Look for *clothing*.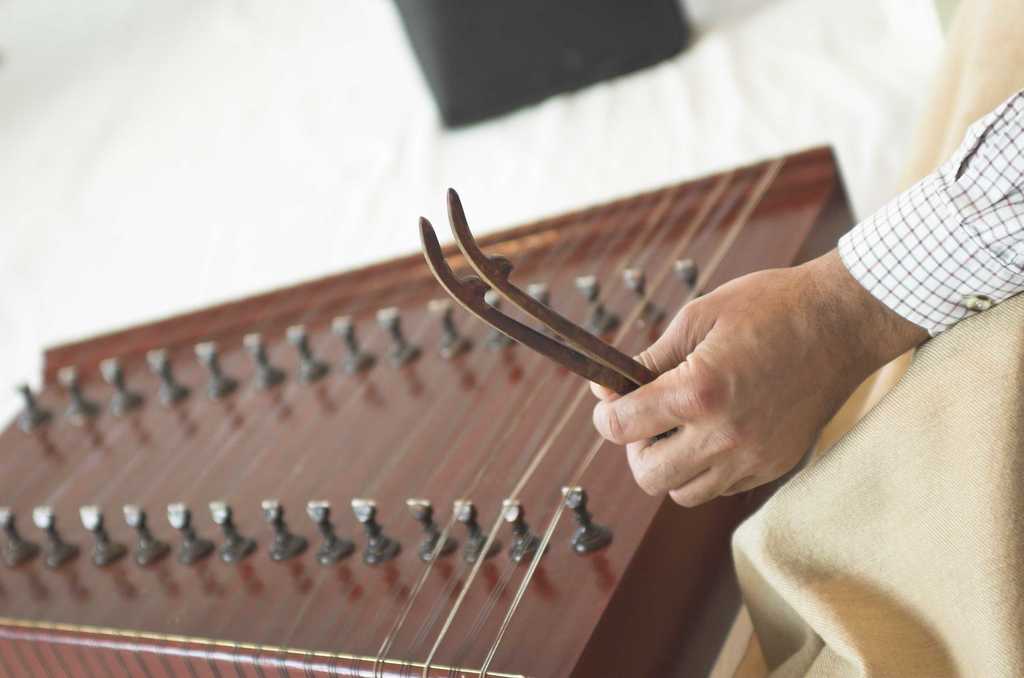
Found: 728/117/1022/539.
